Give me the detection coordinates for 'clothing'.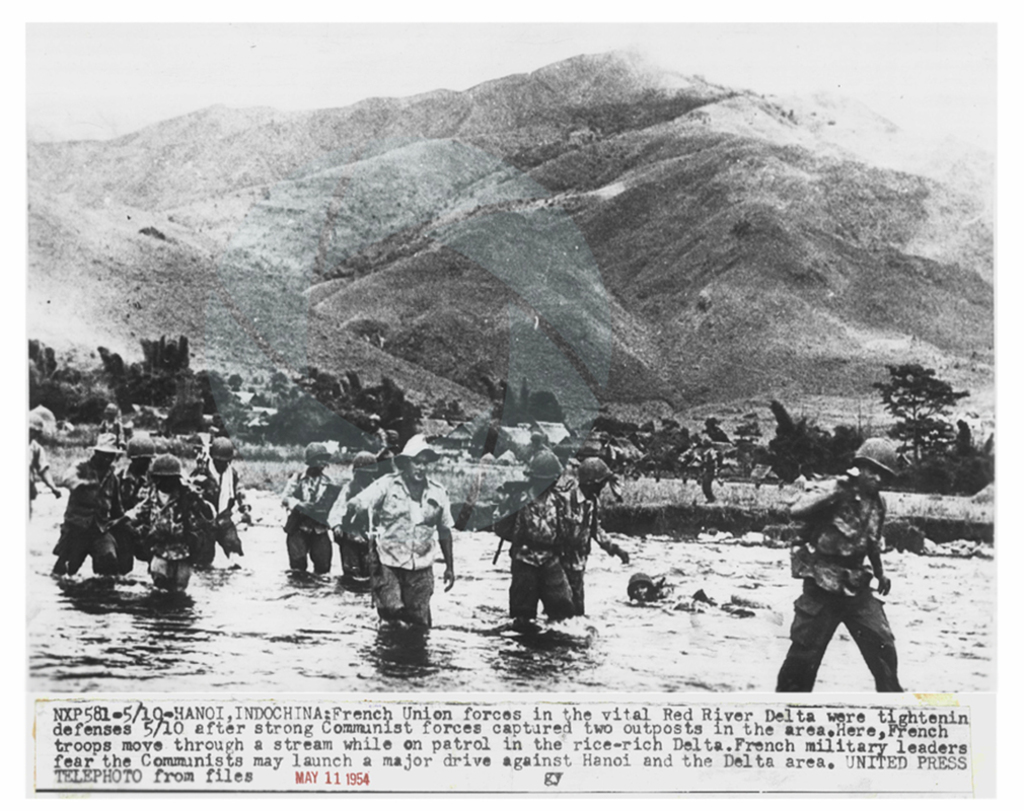
58:456:115:581.
